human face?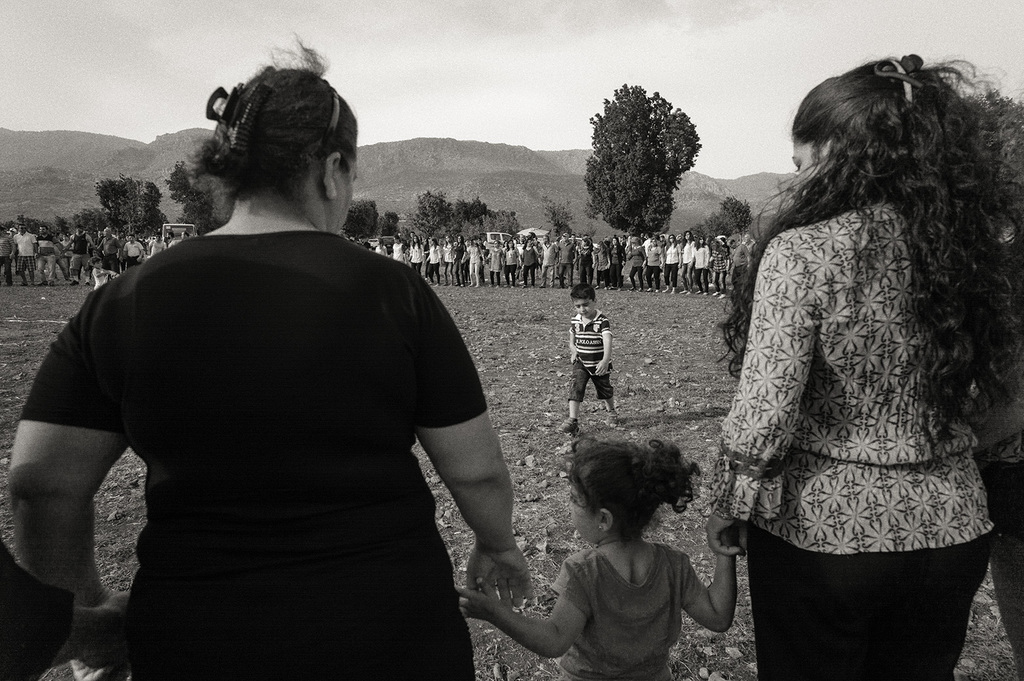
<region>790, 139, 823, 193</region>
